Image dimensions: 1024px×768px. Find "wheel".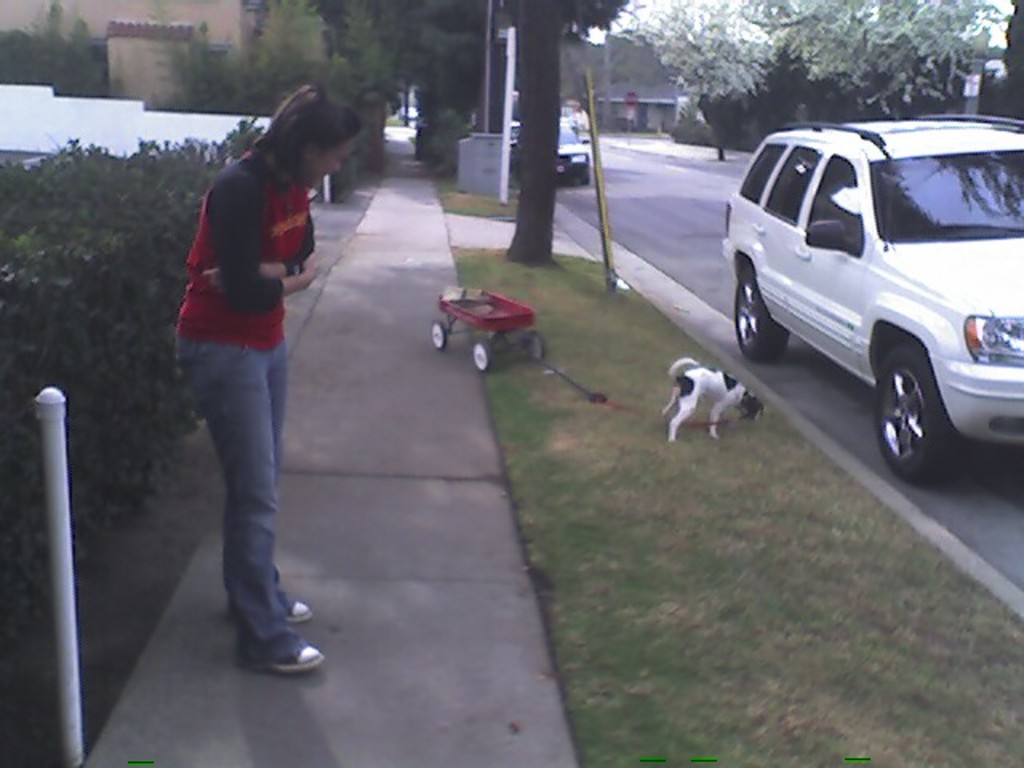
detection(526, 333, 544, 360).
